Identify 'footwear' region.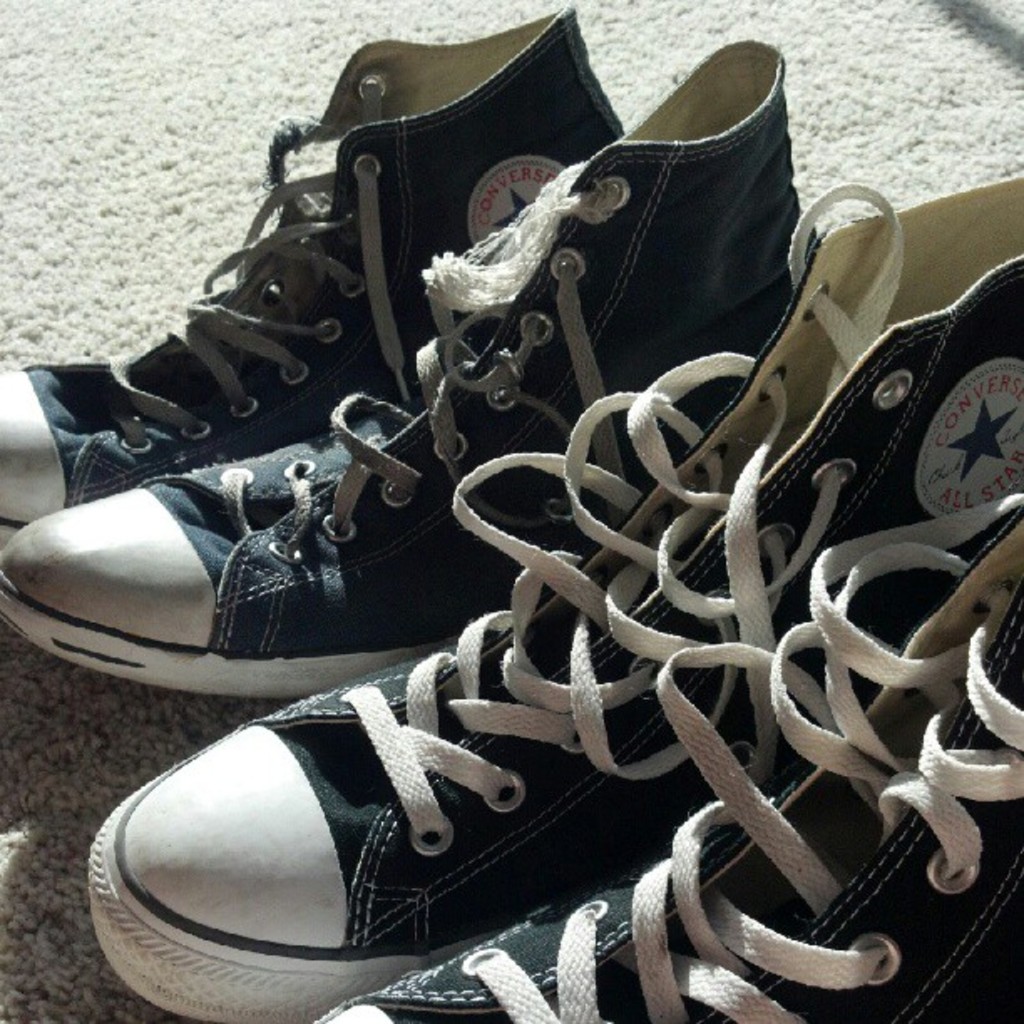
Region: detection(308, 492, 1022, 1022).
